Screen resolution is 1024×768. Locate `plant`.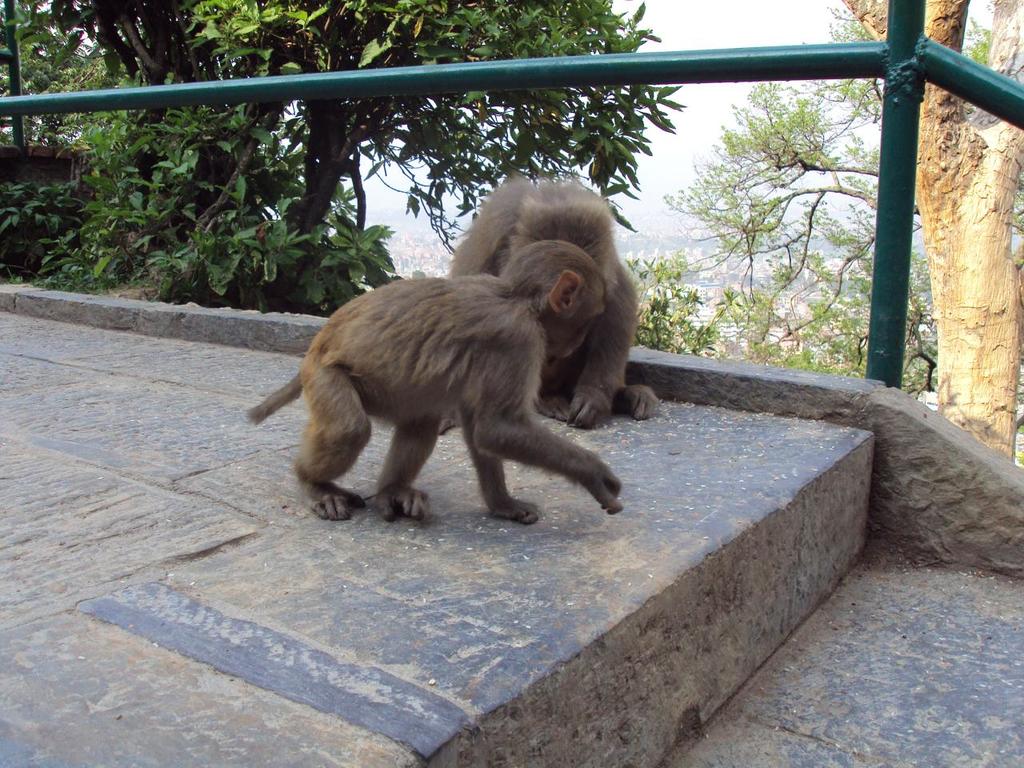
<bbox>695, 274, 753, 359</bbox>.
